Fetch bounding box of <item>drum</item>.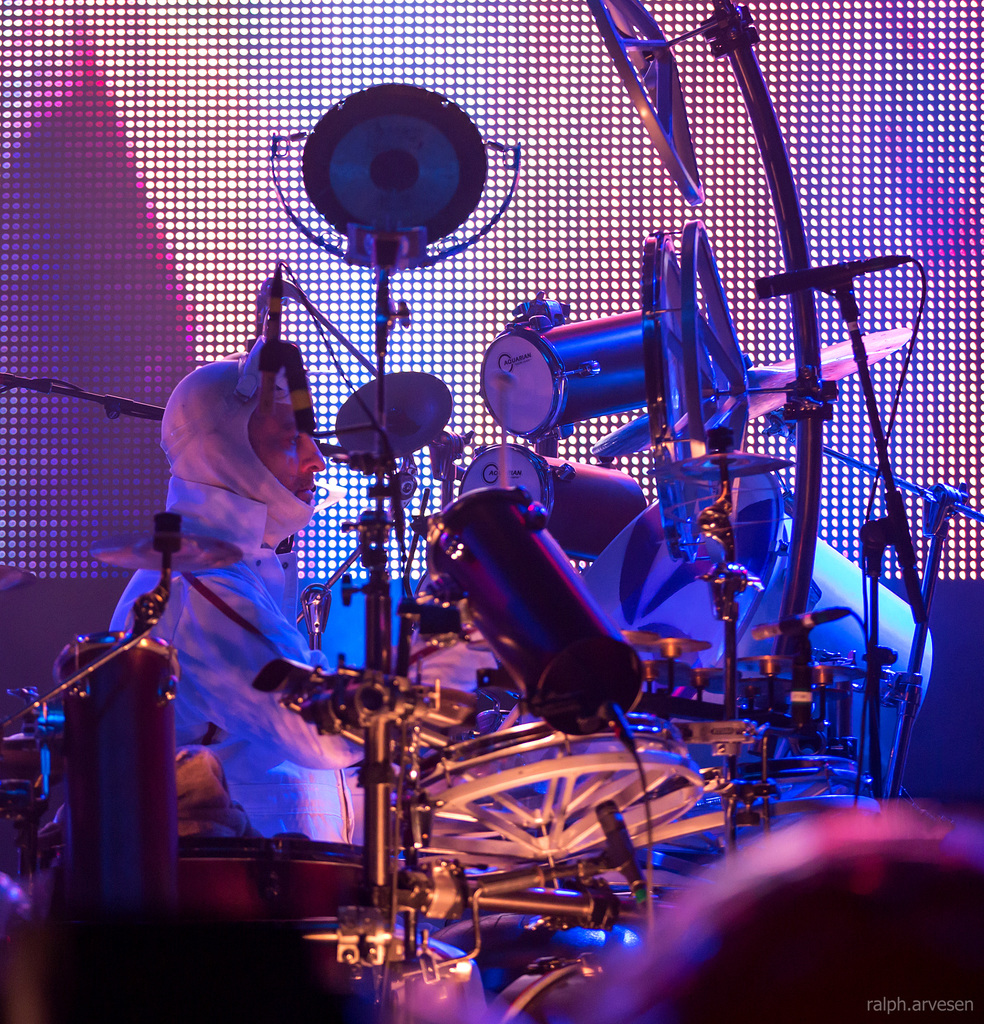
Bbox: <bbox>420, 484, 644, 736</bbox>.
